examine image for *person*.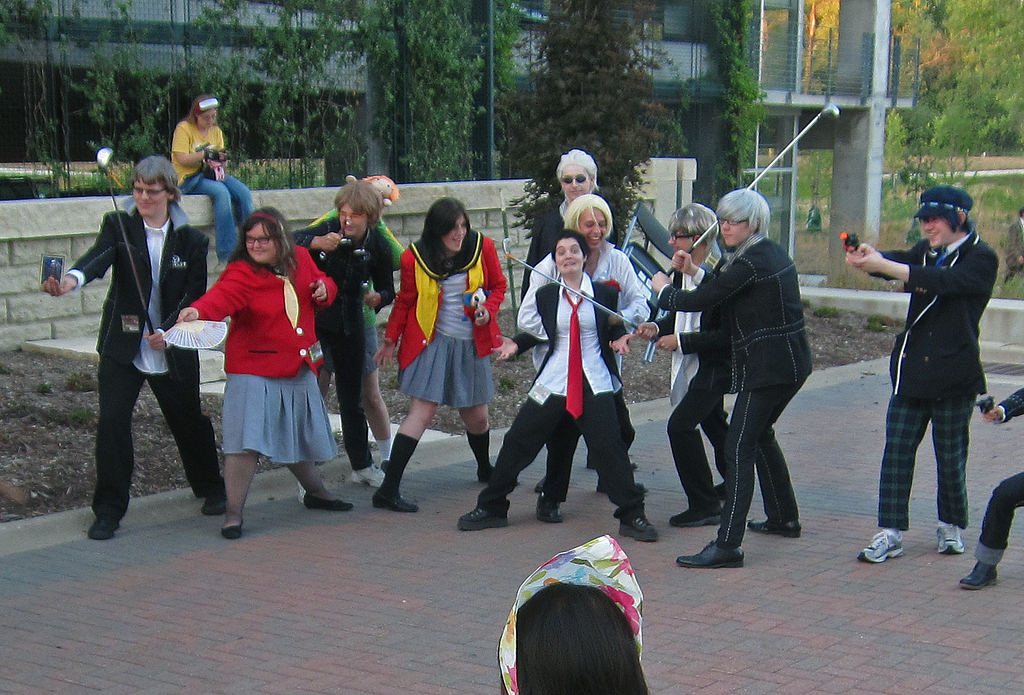
Examination result: 372:196:522:515.
